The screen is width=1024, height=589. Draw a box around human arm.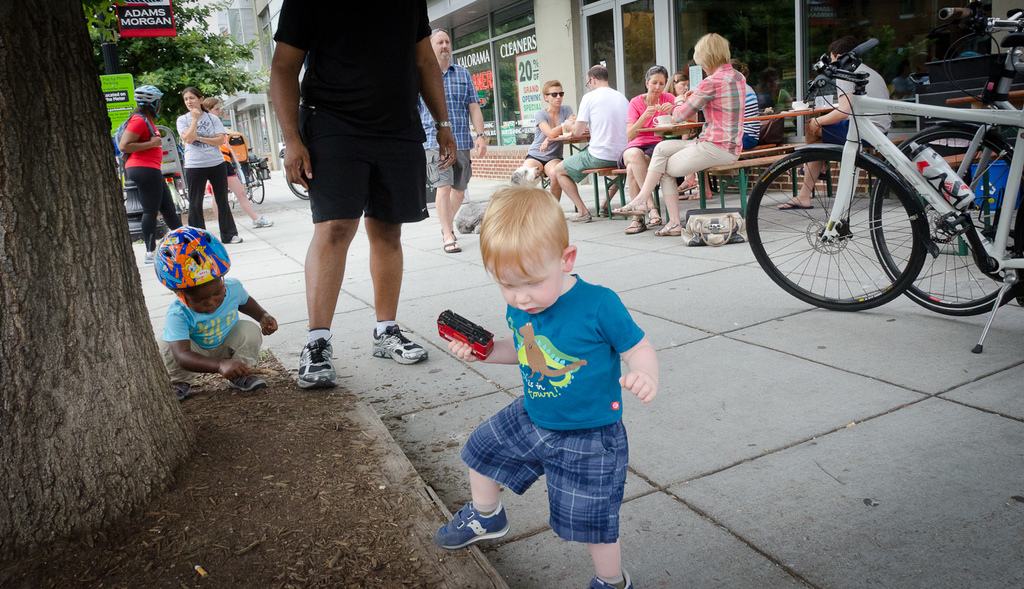
[595,290,658,403].
